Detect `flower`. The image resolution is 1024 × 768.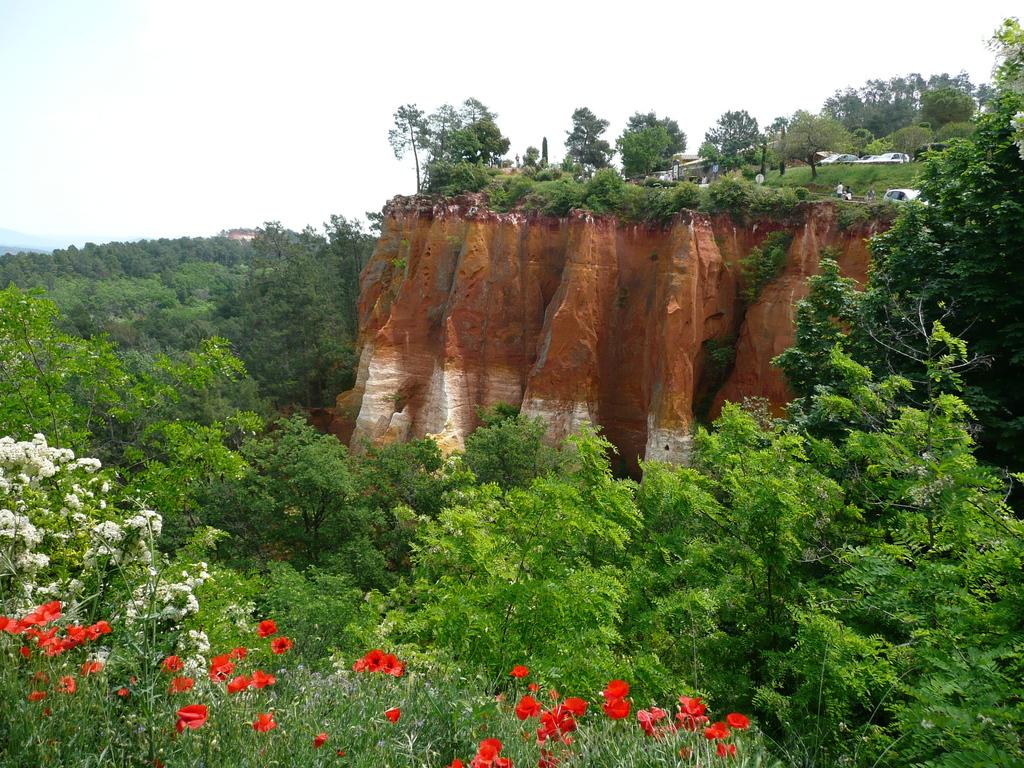
BBox(726, 709, 764, 737).
